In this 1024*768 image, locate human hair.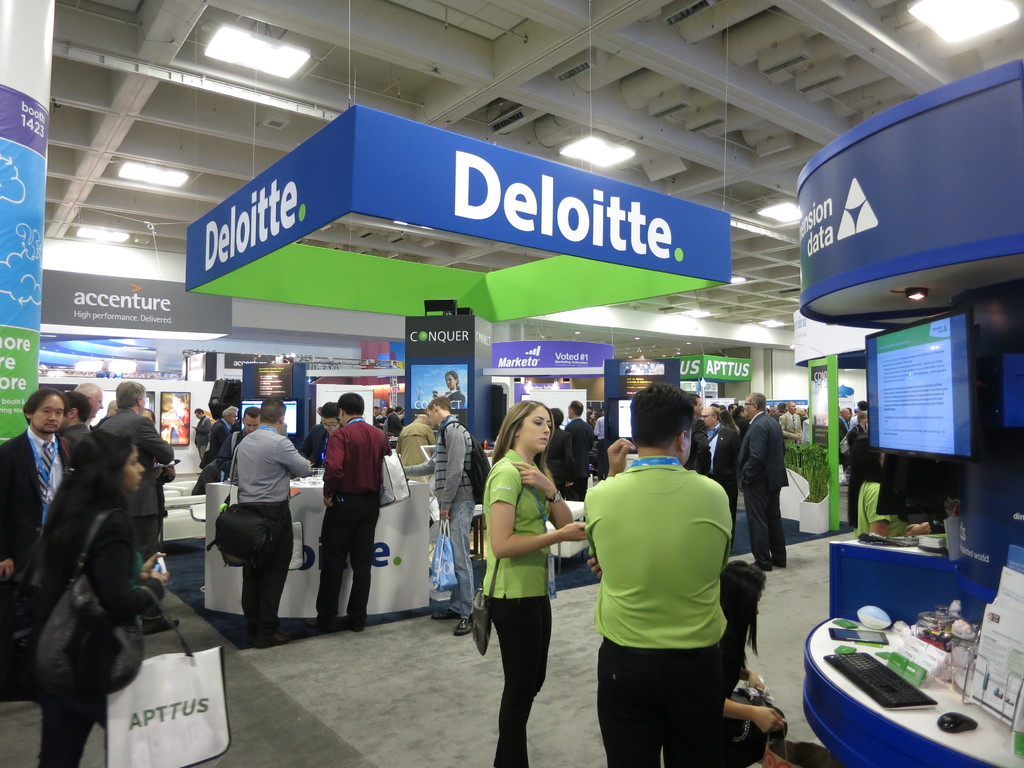
Bounding box: 243 404 260 422.
